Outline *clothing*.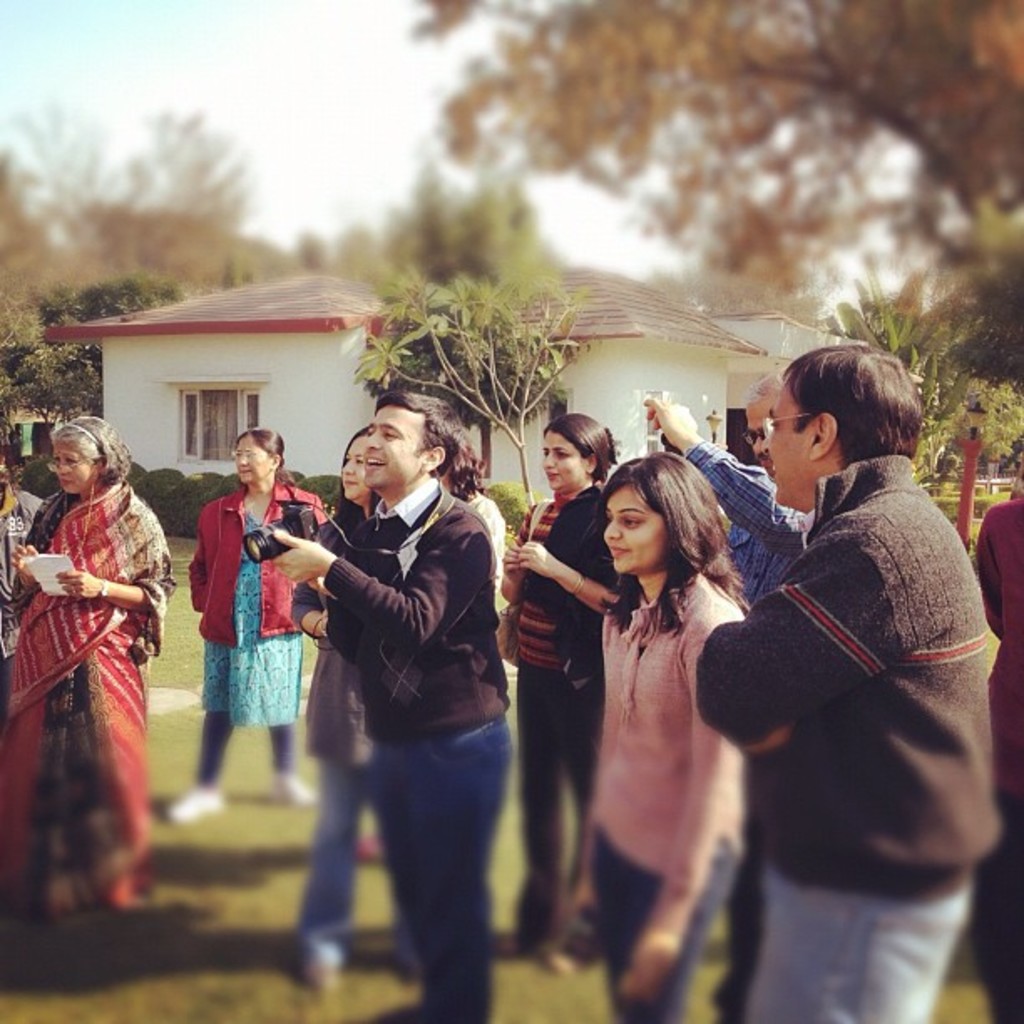
Outline: <bbox>681, 432, 815, 1022</bbox>.
